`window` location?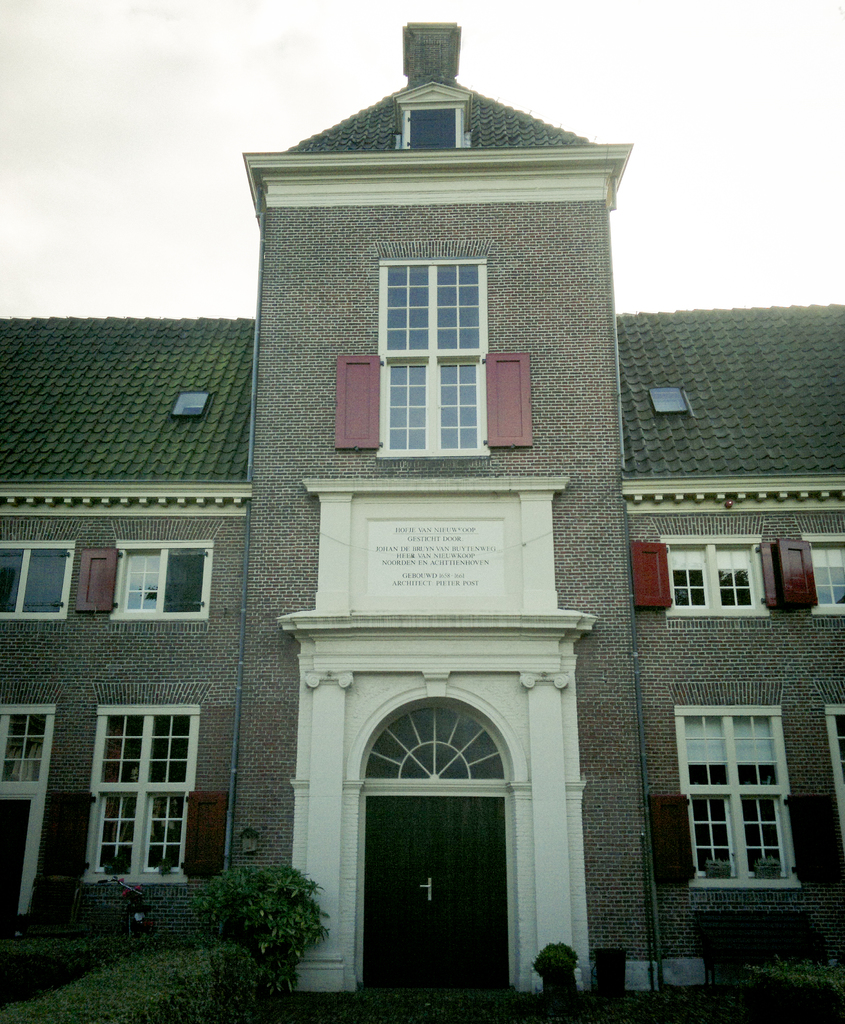
x1=821 y1=704 x2=844 y2=816
